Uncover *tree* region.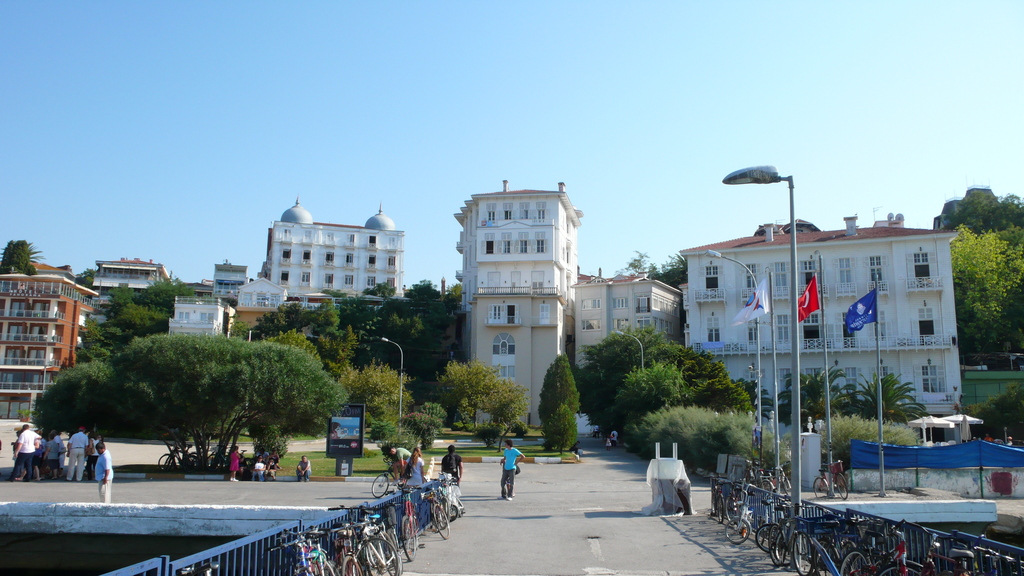
Uncovered: x1=819 y1=411 x2=917 y2=446.
